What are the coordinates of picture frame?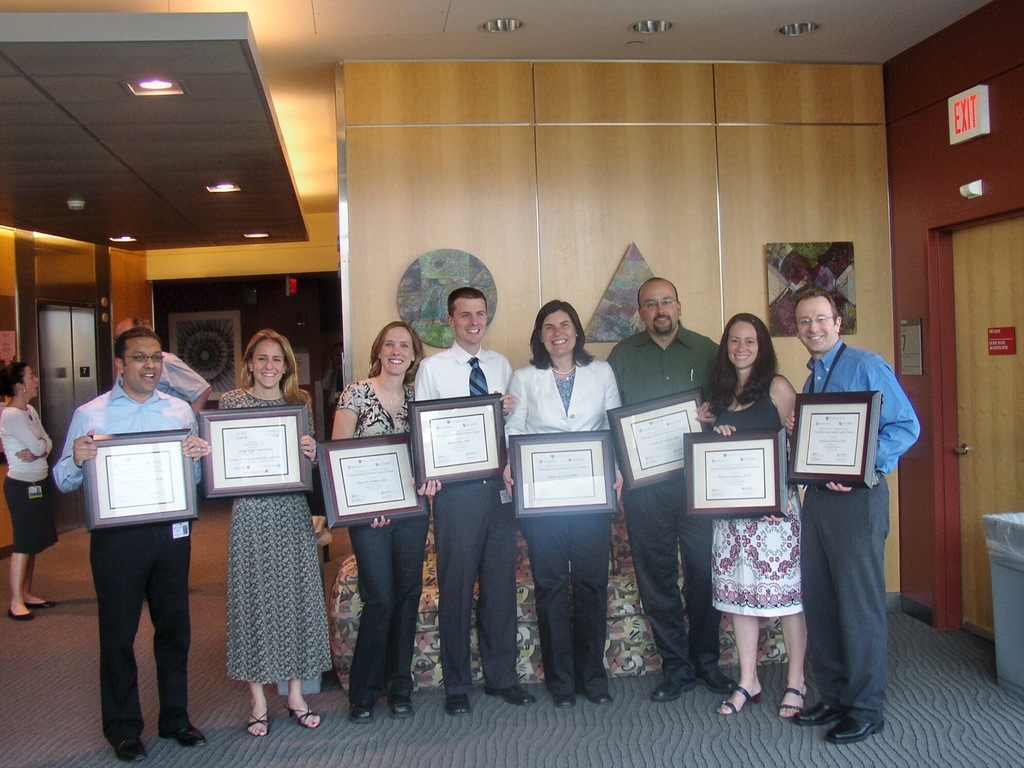
left=175, top=401, right=316, bottom=525.
